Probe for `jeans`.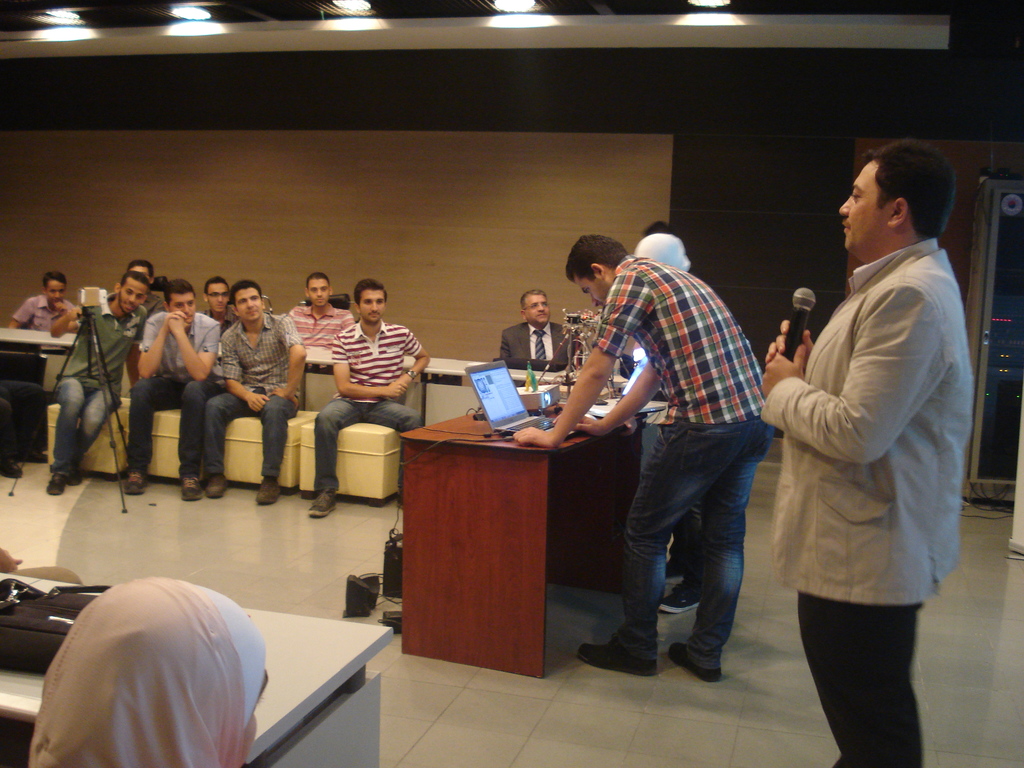
Probe result: region(121, 371, 214, 483).
